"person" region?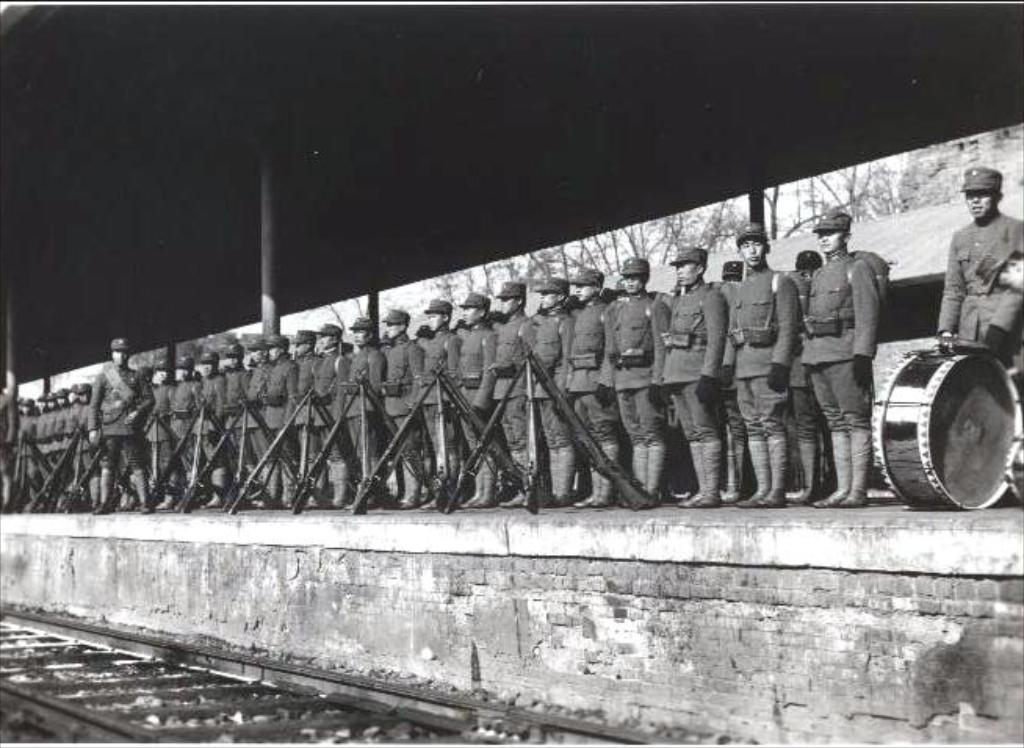
l=811, t=197, r=905, b=490
